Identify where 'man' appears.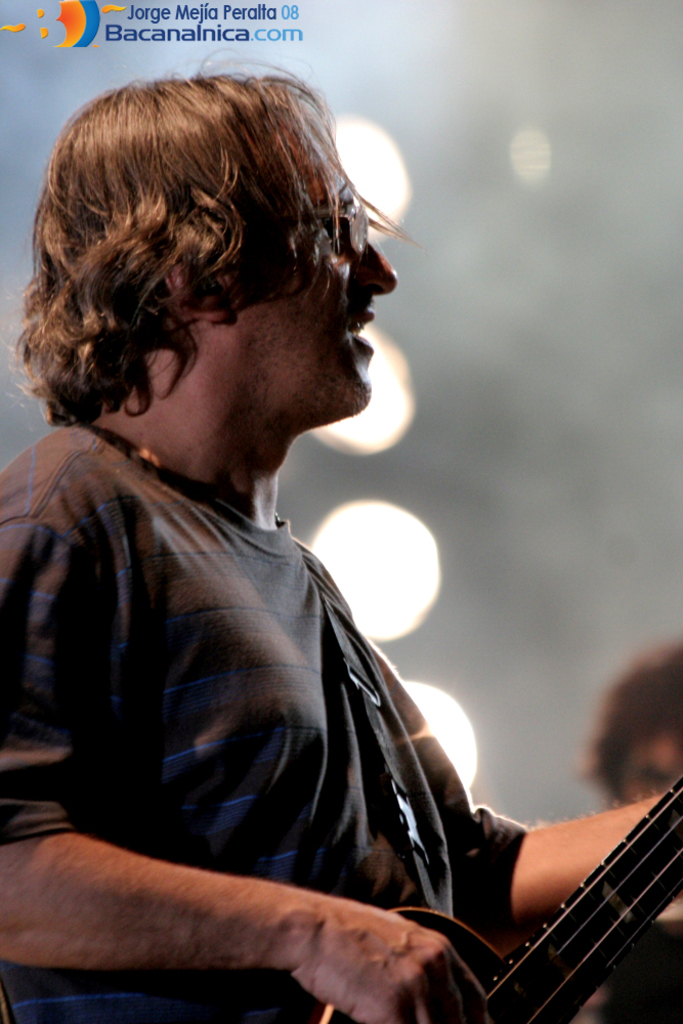
Appears at [left=0, top=54, right=682, bottom=1023].
